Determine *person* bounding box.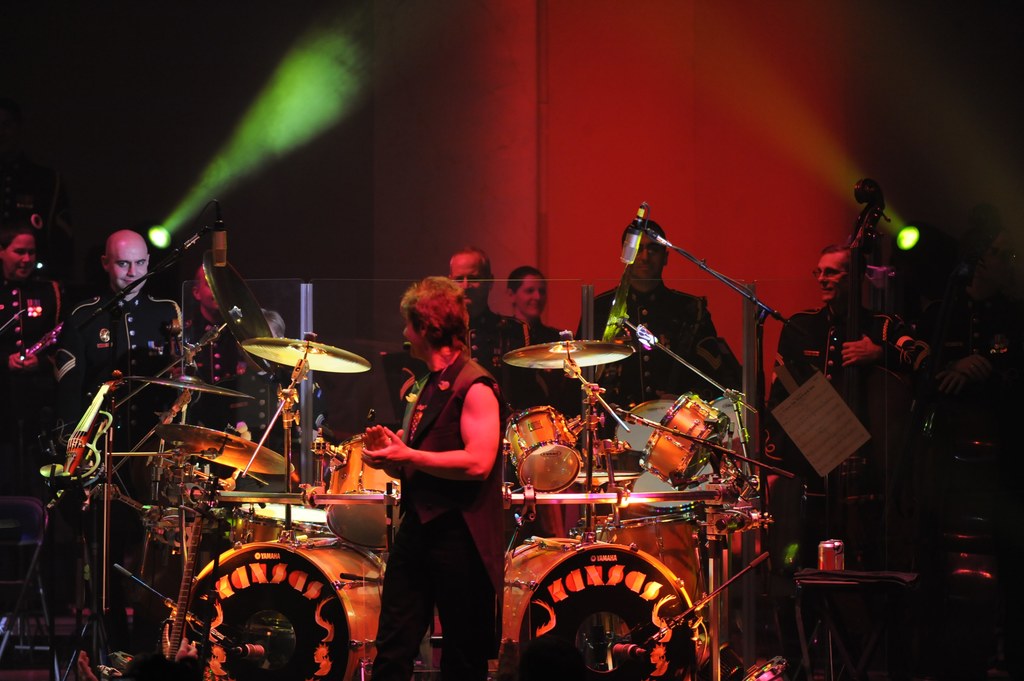
Determined: 491:268:580:401.
